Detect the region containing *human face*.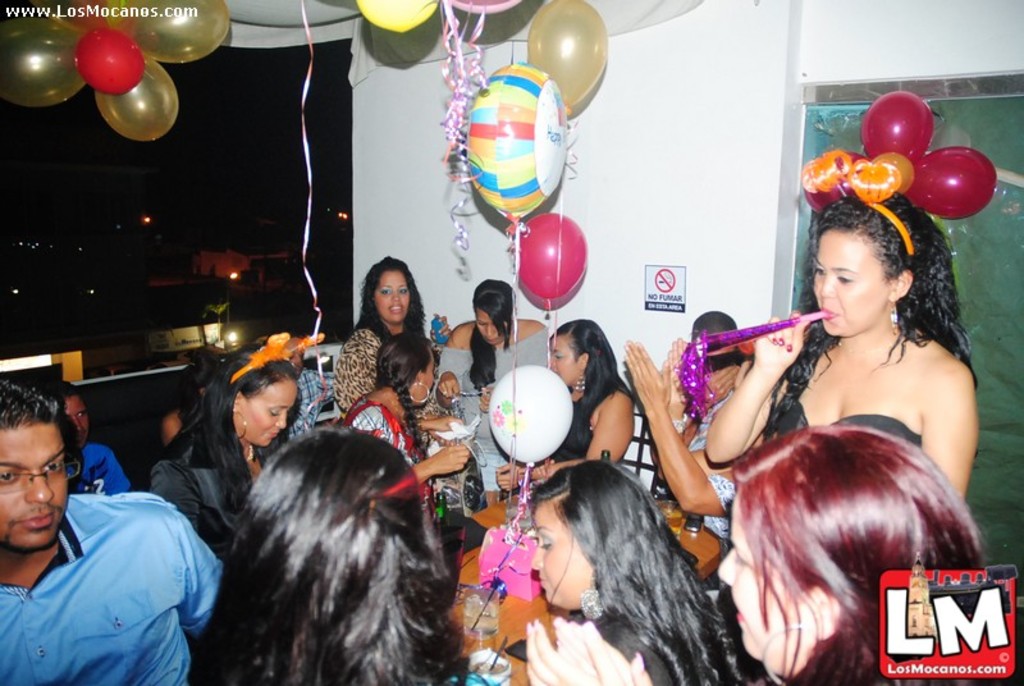
(713,508,822,674).
